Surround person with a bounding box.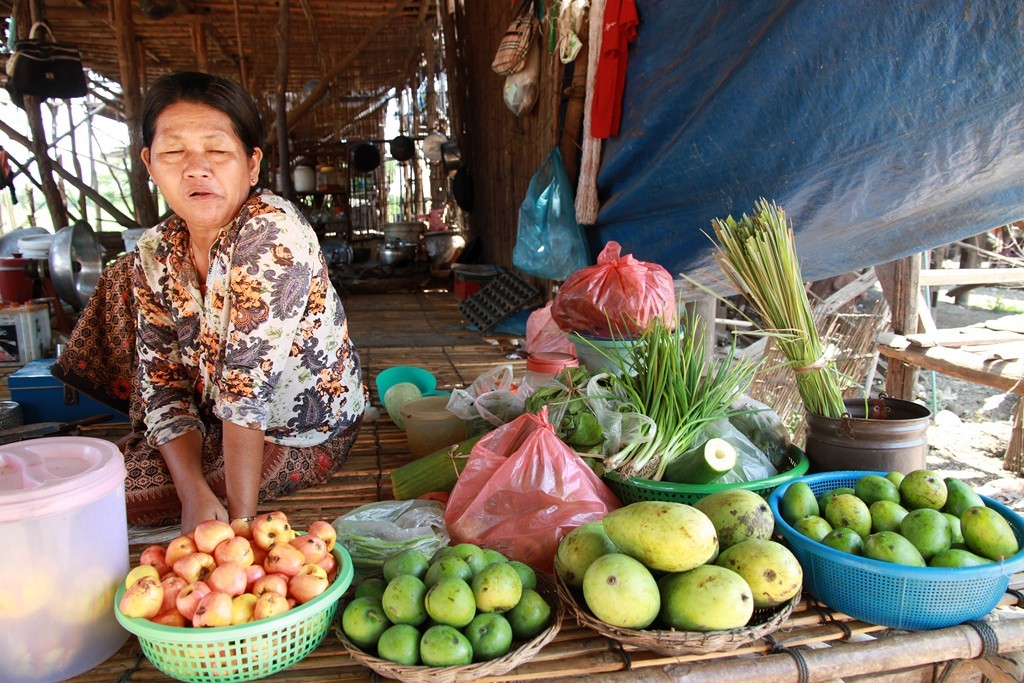
51 68 374 538.
